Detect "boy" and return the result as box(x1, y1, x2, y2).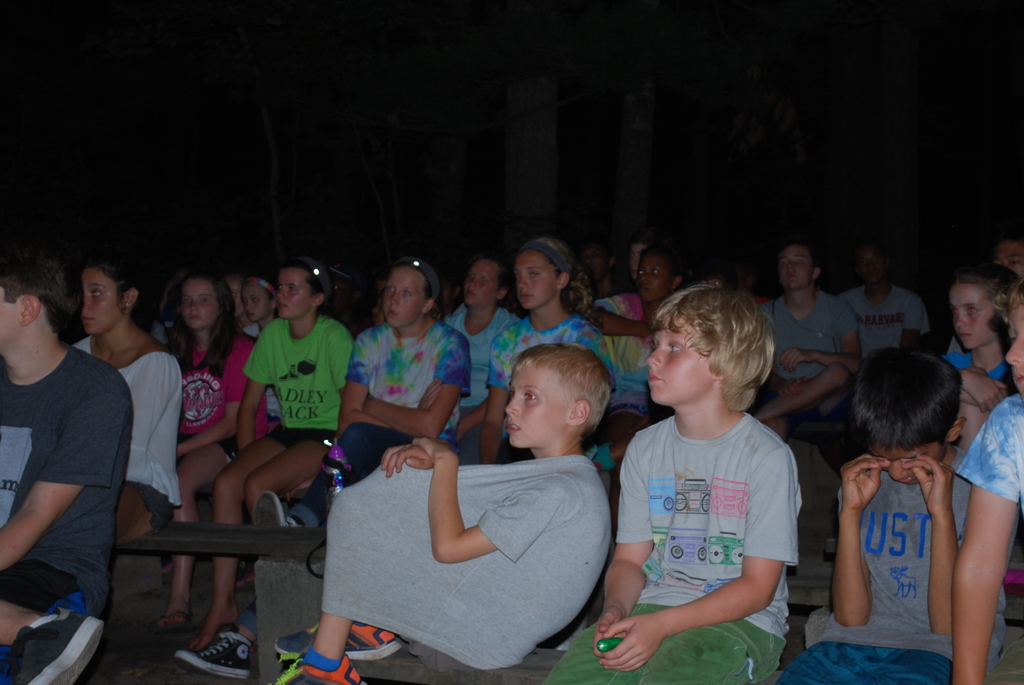
box(269, 341, 612, 684).
